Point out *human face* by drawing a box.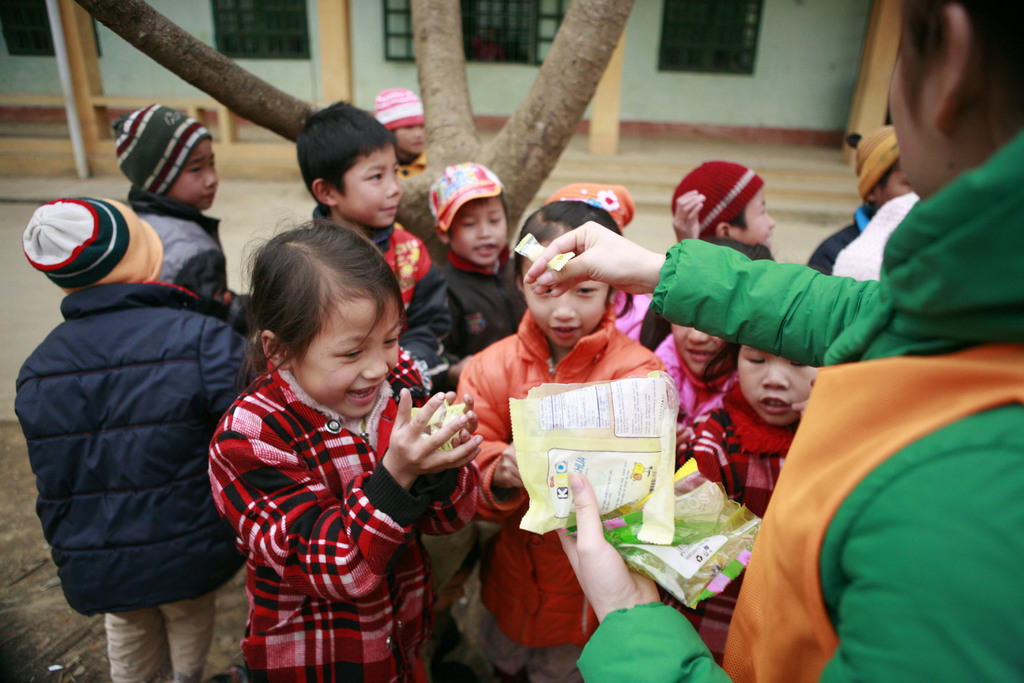
(397,123,426,152).
